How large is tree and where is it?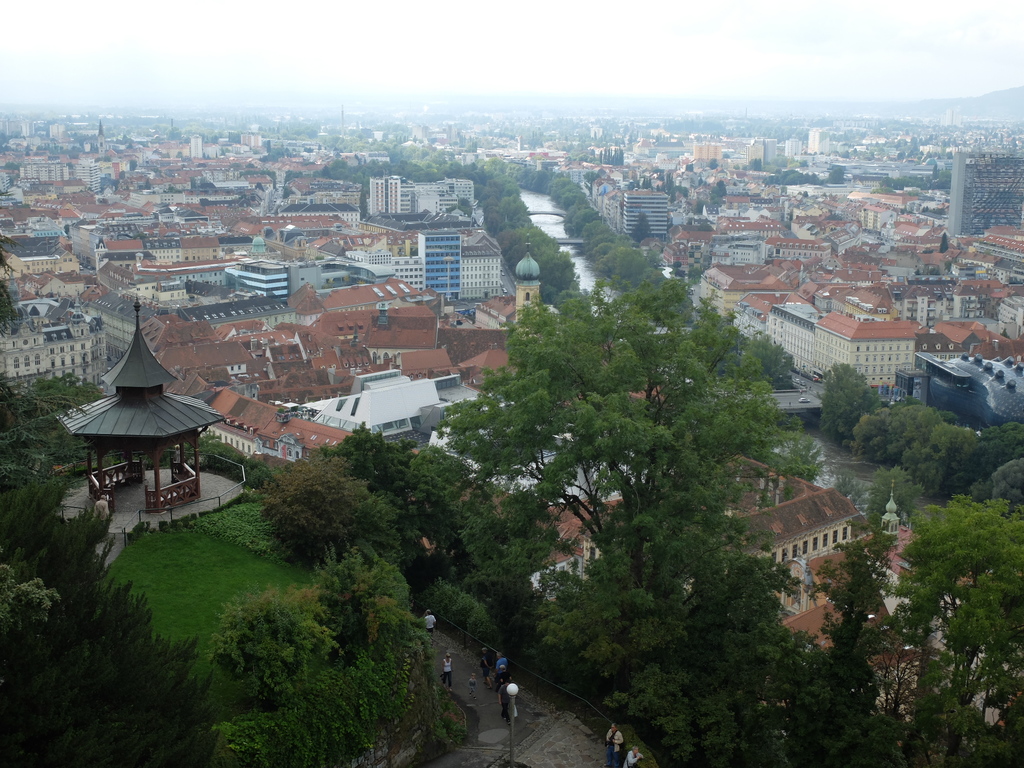
Bounding box: left=207, top=584, right=350, bottom=701.
